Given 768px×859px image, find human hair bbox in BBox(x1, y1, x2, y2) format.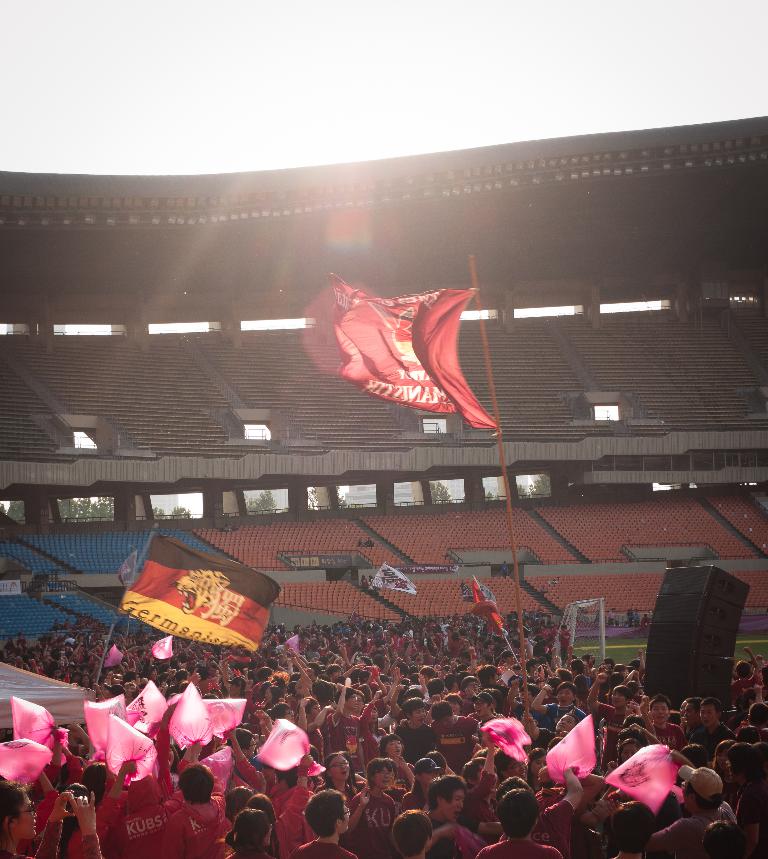
BBox(460, 755, 496, 788).
